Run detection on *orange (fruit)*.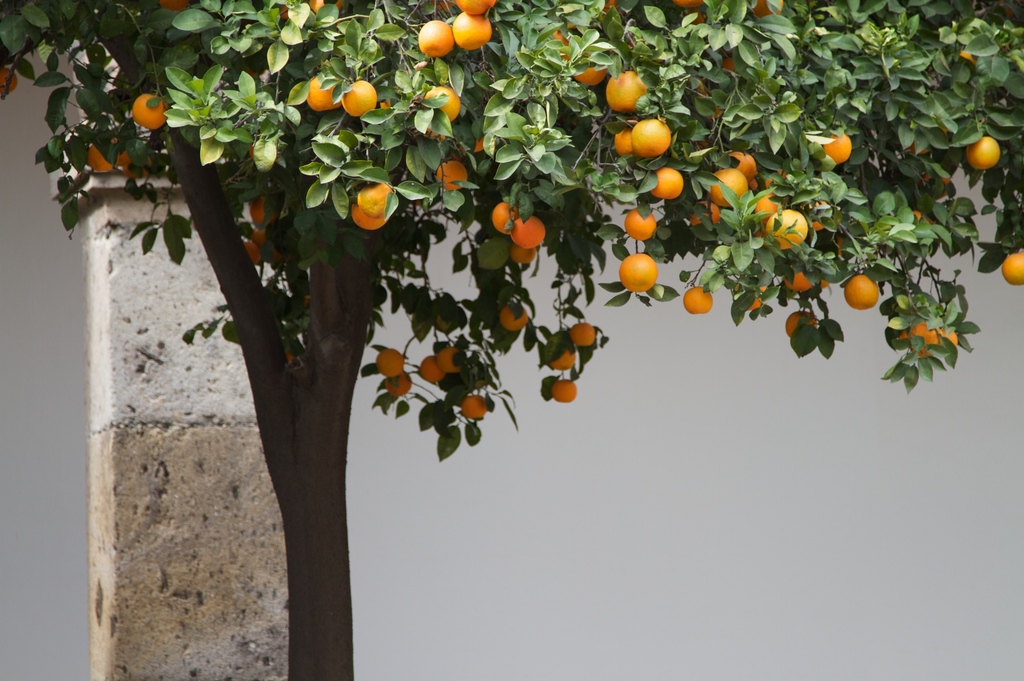
Result: rect(488, 203, 515, 235).
